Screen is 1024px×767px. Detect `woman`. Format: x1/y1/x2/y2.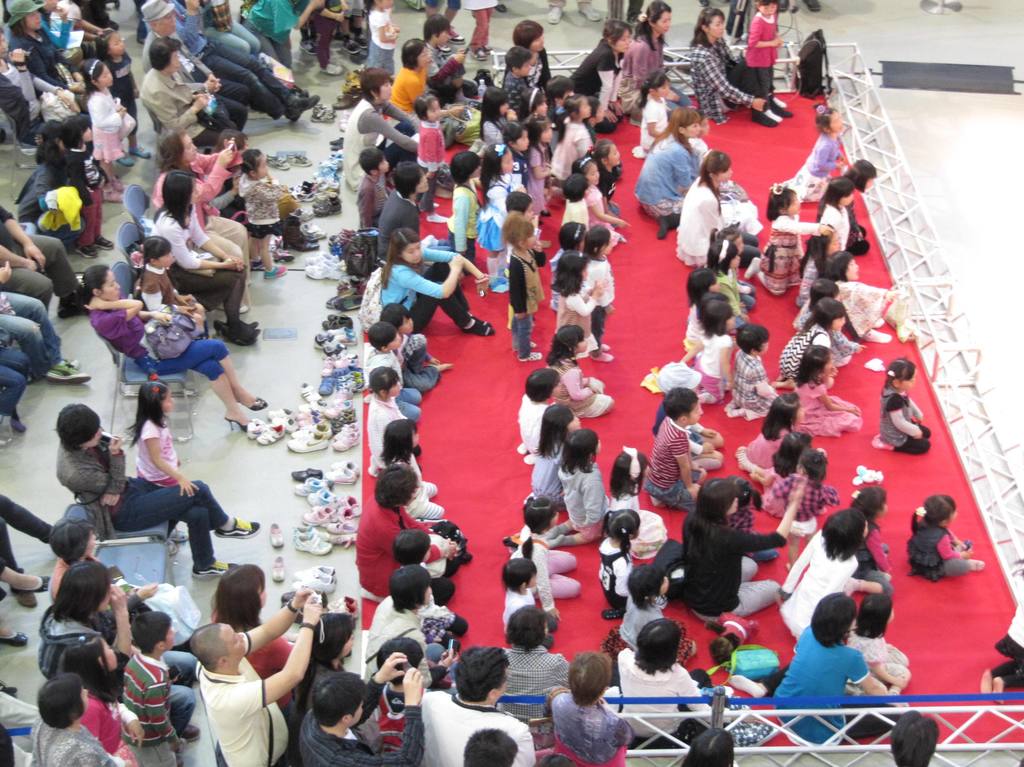
154/122/253/304.
